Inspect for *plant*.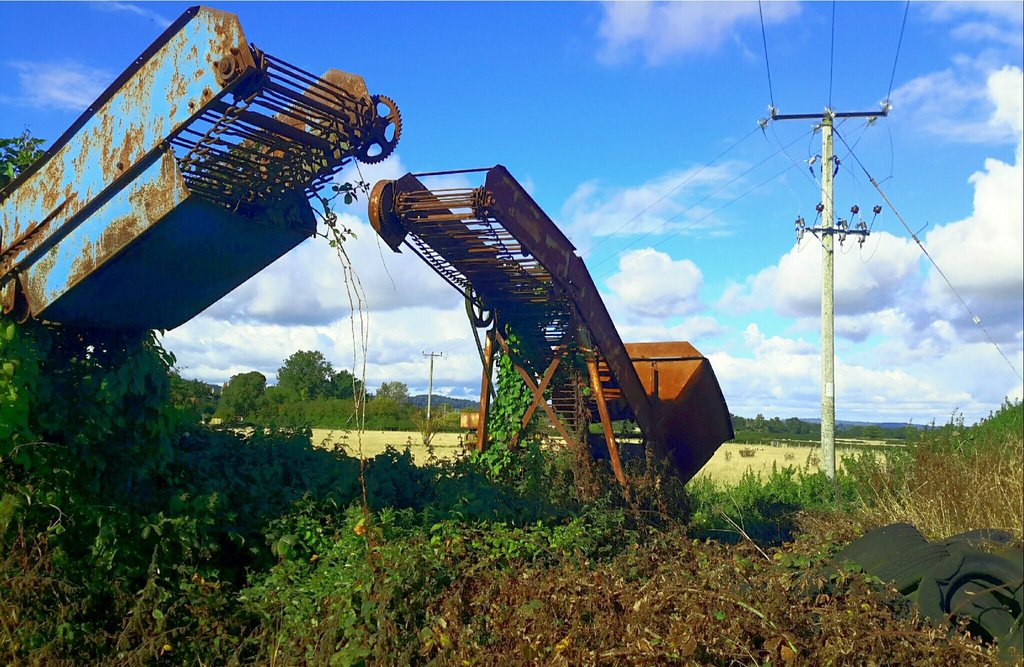
Inspection: x1=797, y1=377, x2=1023, y2=532.
